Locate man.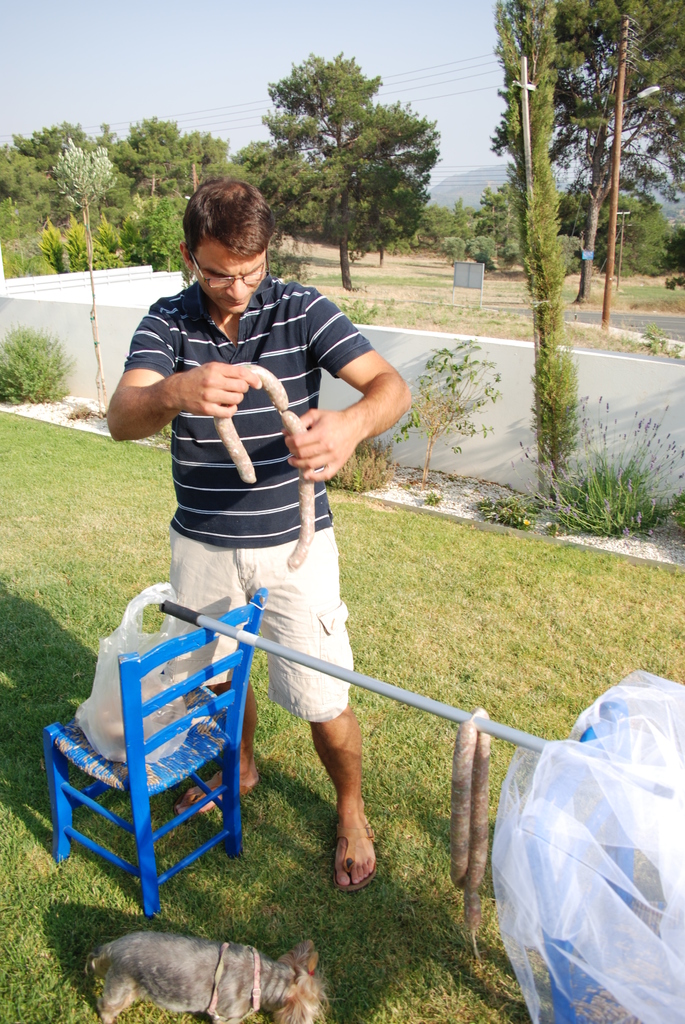
Bounding box: 105 148 436 874.
